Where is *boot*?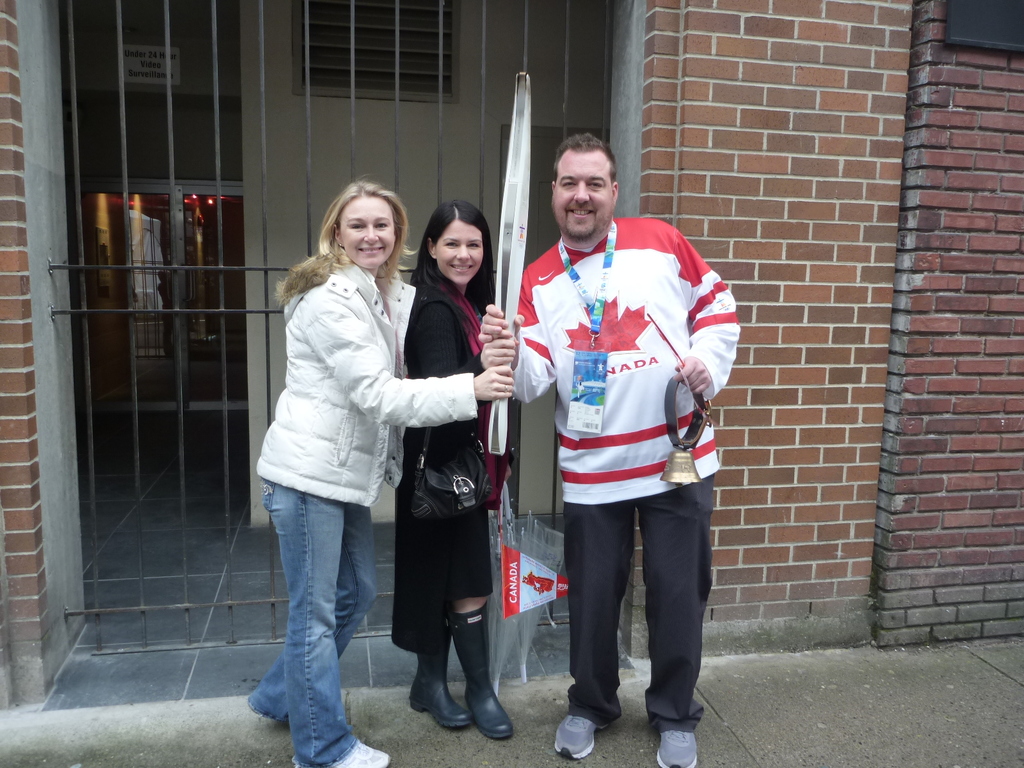
bbox=(413, 621, 474, 732).
